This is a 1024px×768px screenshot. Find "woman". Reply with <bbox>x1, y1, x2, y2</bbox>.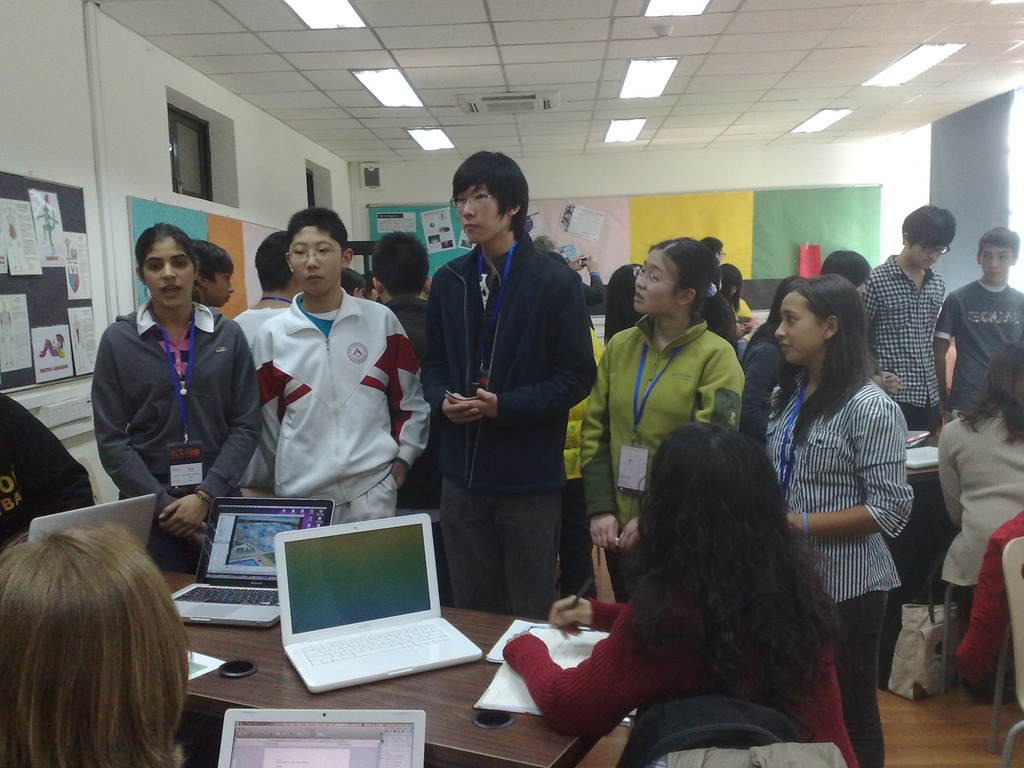
<bbox>494, 424, 867, 767</bbox>.
